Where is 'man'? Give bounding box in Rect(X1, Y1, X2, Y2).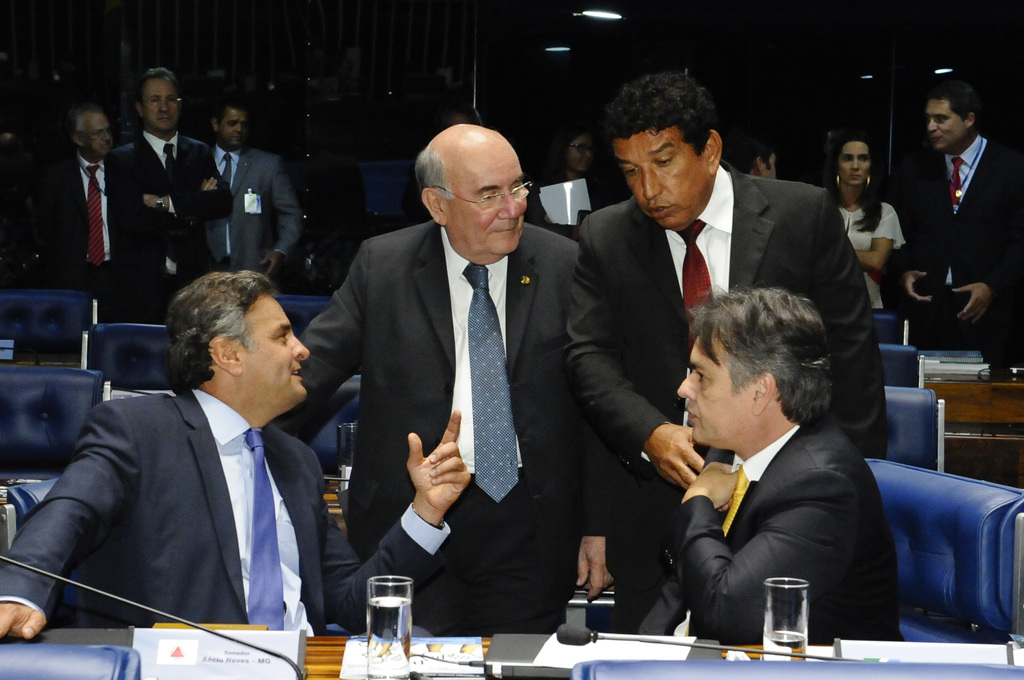
Rect(895, 84, 1023, 361).
